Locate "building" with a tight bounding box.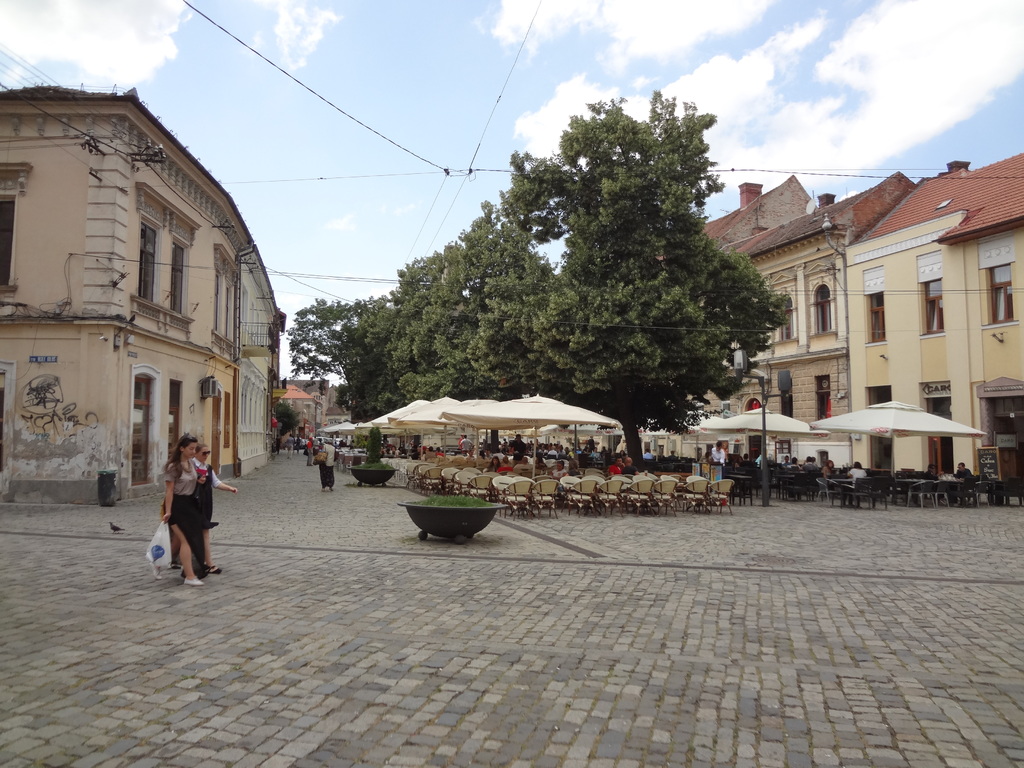
box=[700, 171, 915, 463].
